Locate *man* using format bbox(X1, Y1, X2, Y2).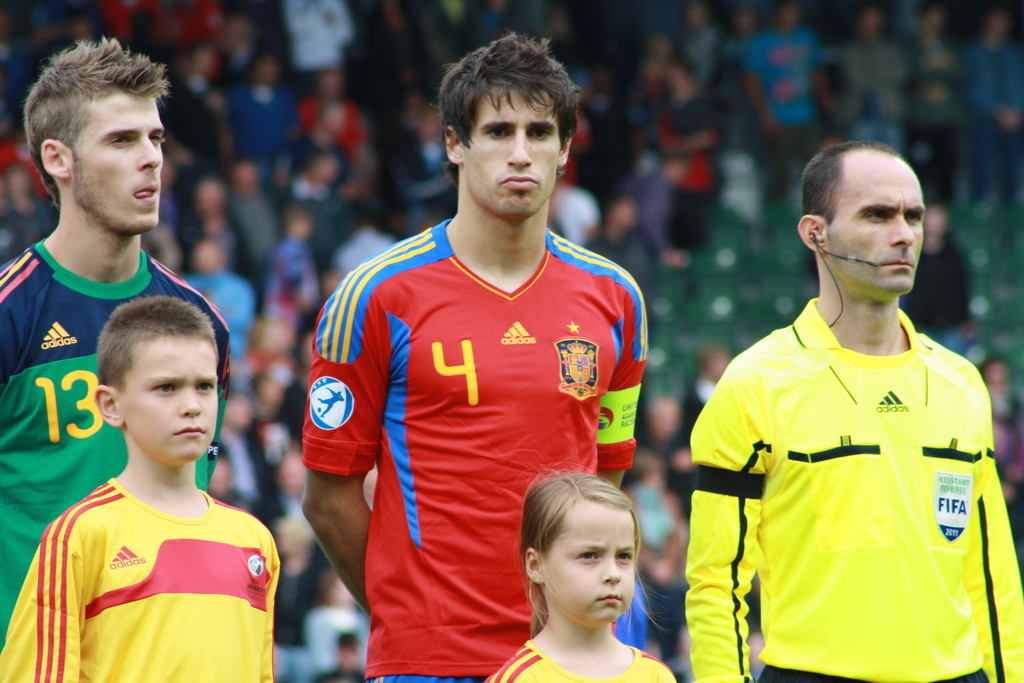
bbox(302, 30, 651, 682).
